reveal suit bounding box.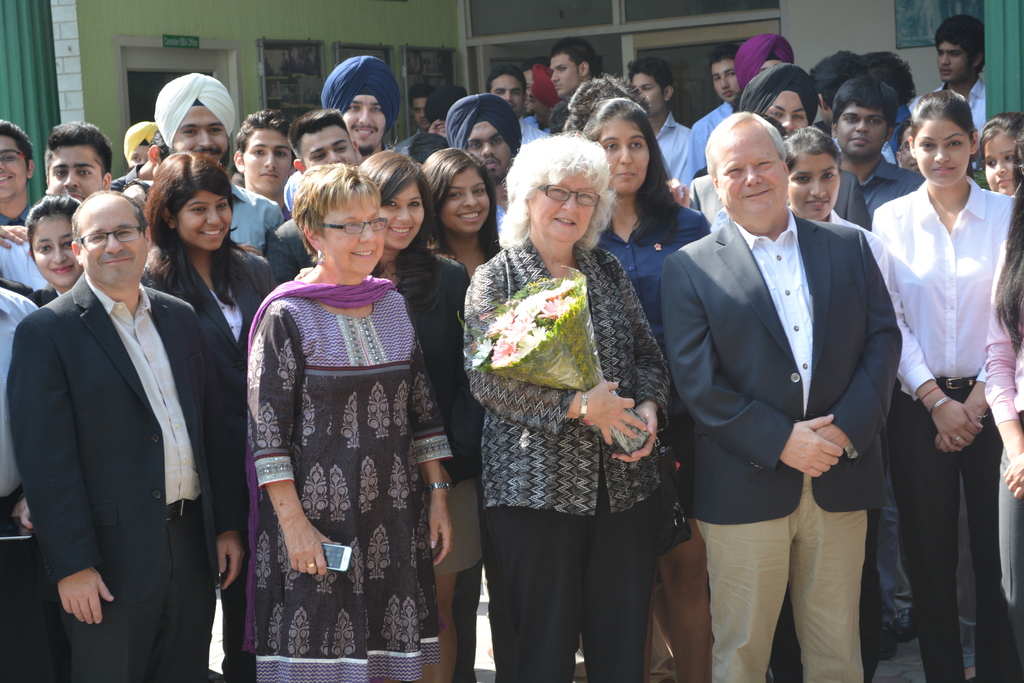
Revealed: [x1=138, y1=245, x2=280, y2=682].
